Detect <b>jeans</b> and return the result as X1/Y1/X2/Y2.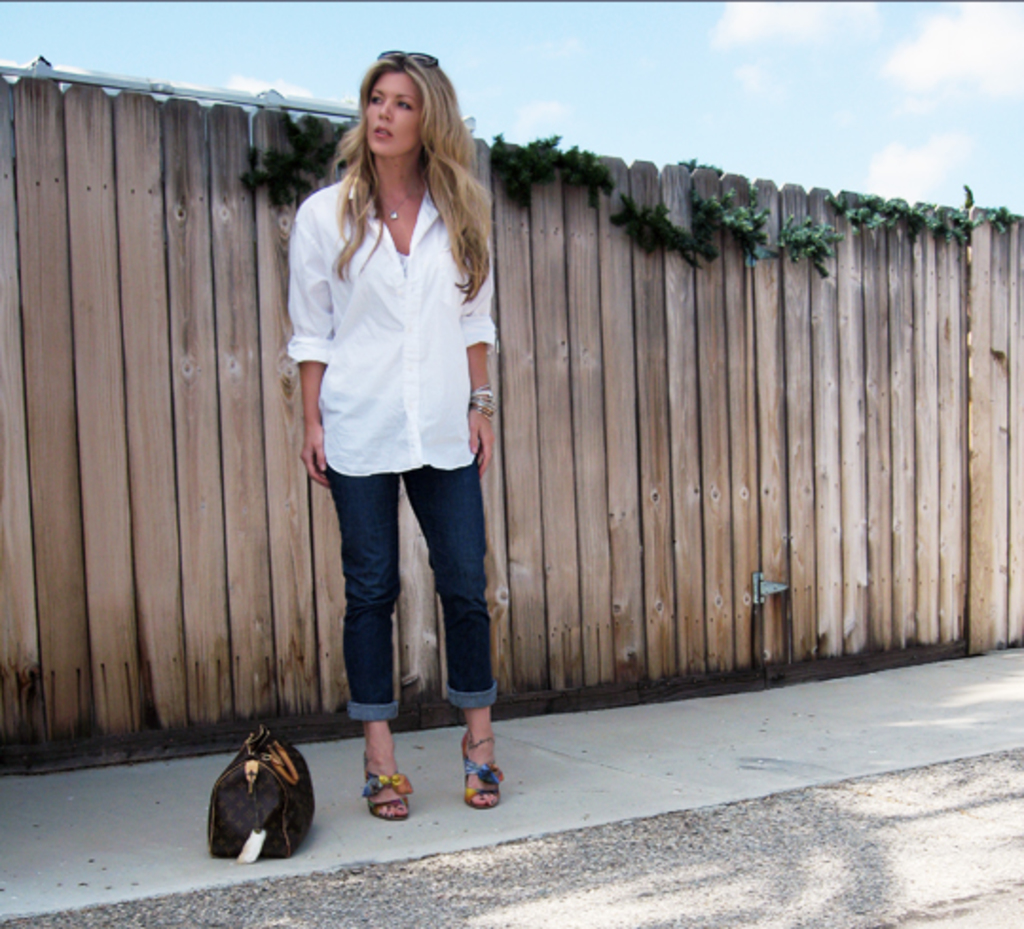
322/461/495/722.
